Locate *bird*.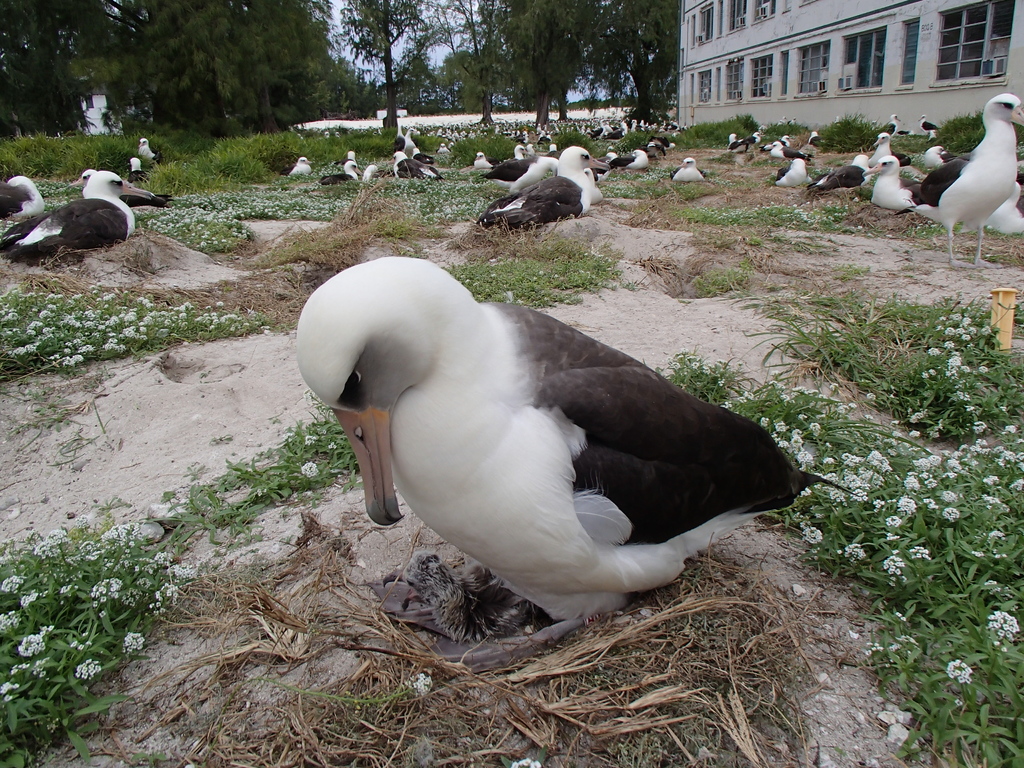
Bounding box: select_region(526, 143, 536, 152).
